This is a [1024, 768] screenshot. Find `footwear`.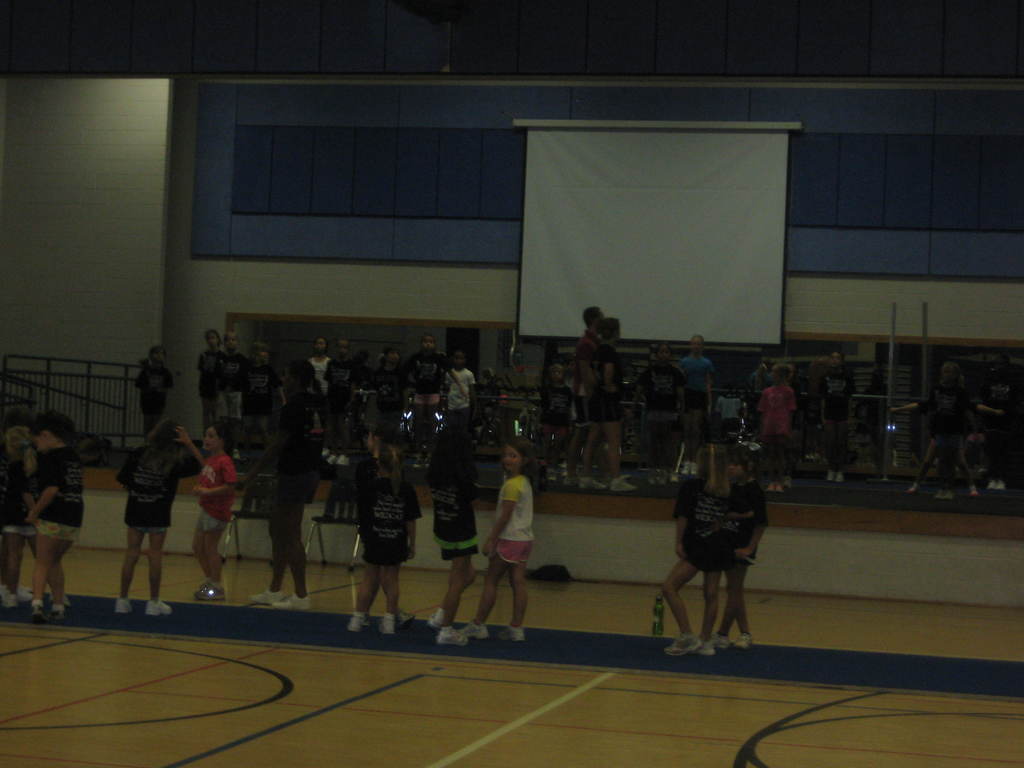
Bounding box: box=[377, 610, 396, 634].
